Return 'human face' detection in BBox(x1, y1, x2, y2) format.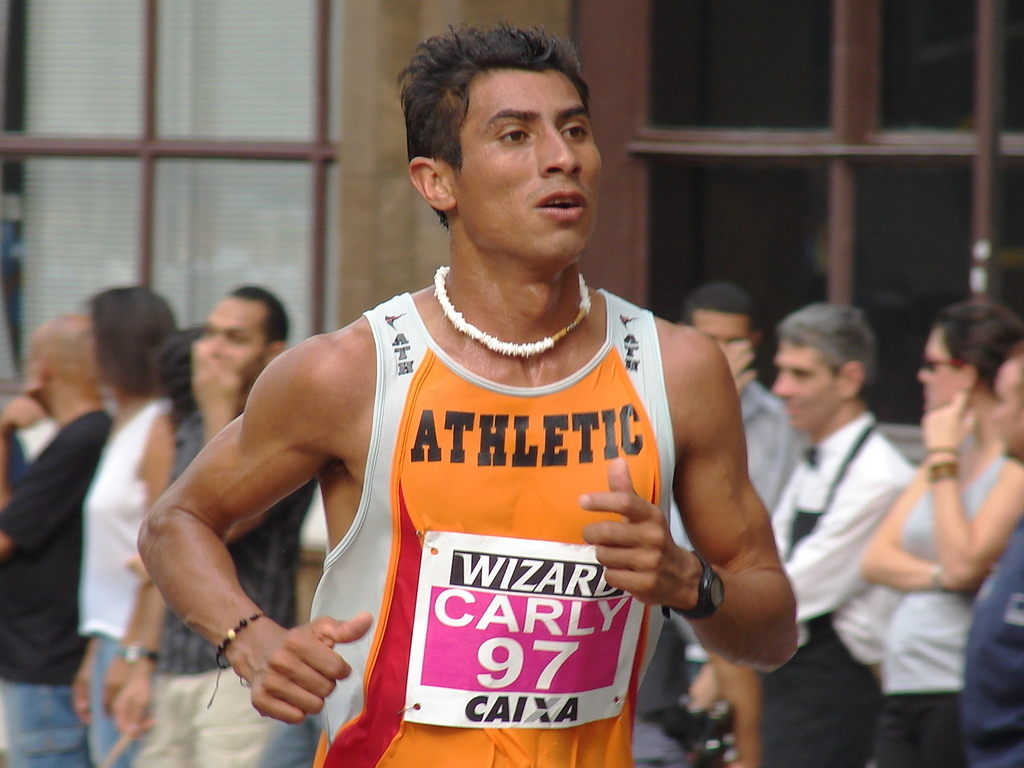
BBox(457, 66, 598, 264).
